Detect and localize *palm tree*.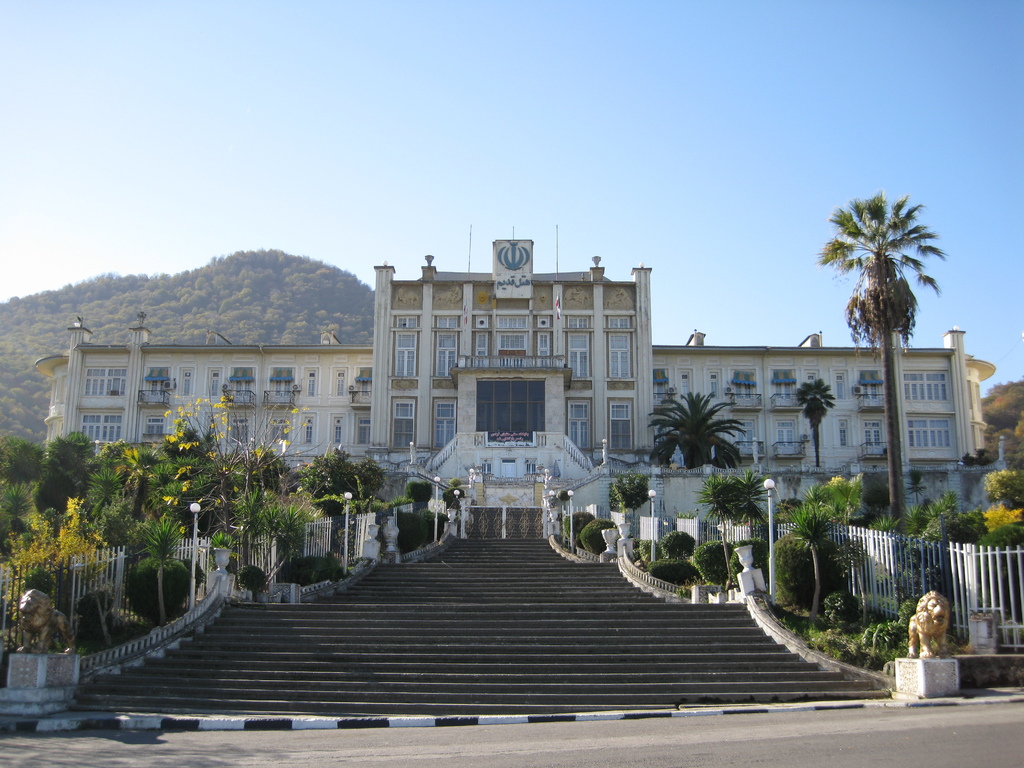
Localized at (left=989, top=465, right=1023, bottom=538).
